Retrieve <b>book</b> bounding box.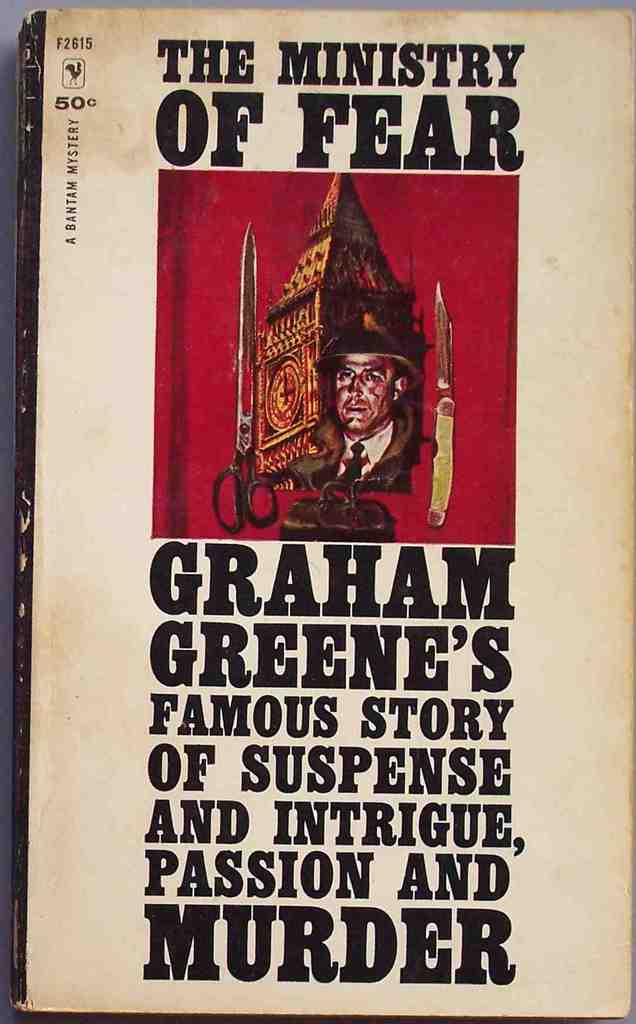
Bounding box: [x1=20, y1=15, x2=603, y2=1007].
